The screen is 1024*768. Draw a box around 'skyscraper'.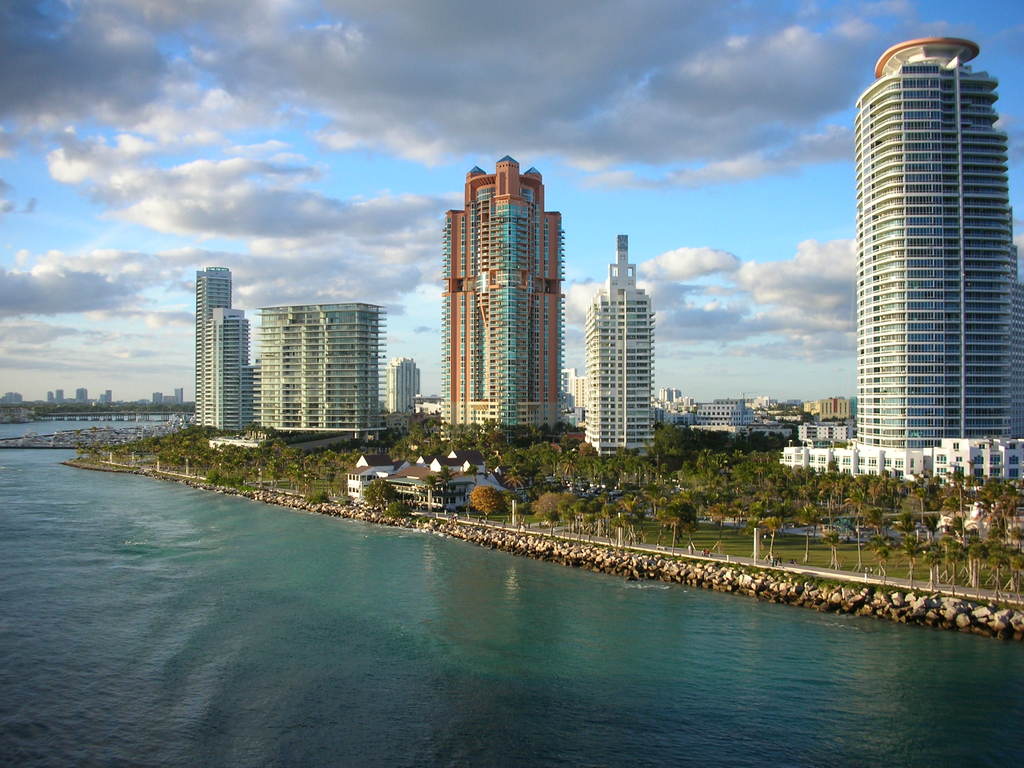
(x1=191, y1=261, x2=255, y2=431).
